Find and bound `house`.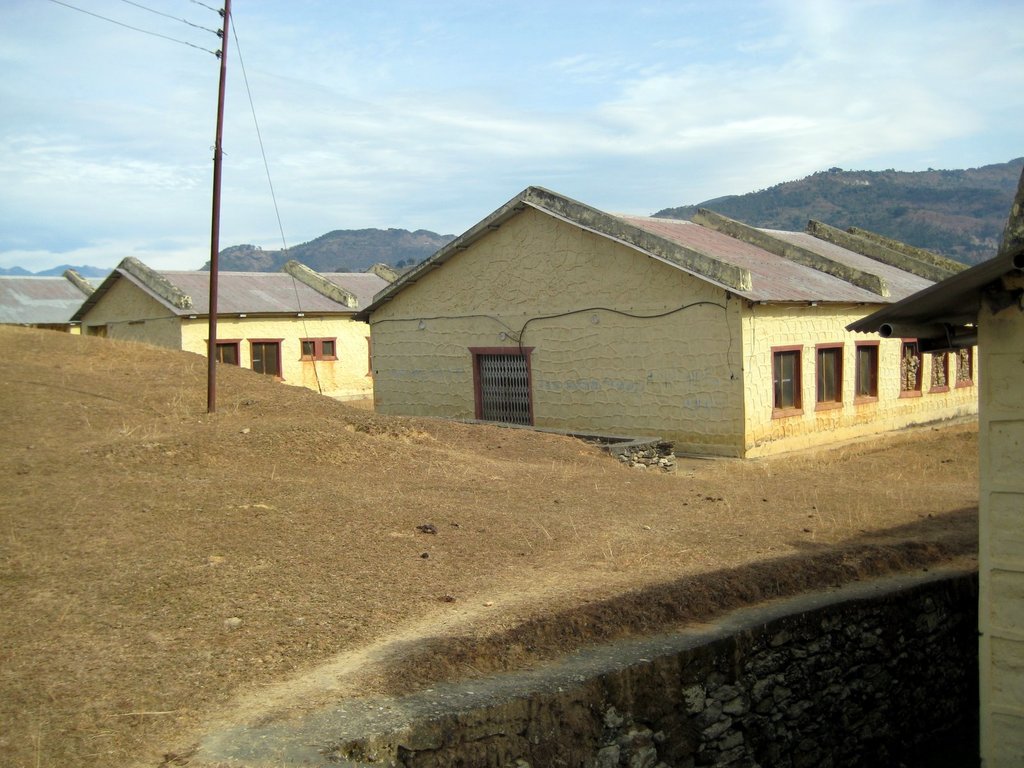
Bound: <region>355, 186, 975, 458</region>.
